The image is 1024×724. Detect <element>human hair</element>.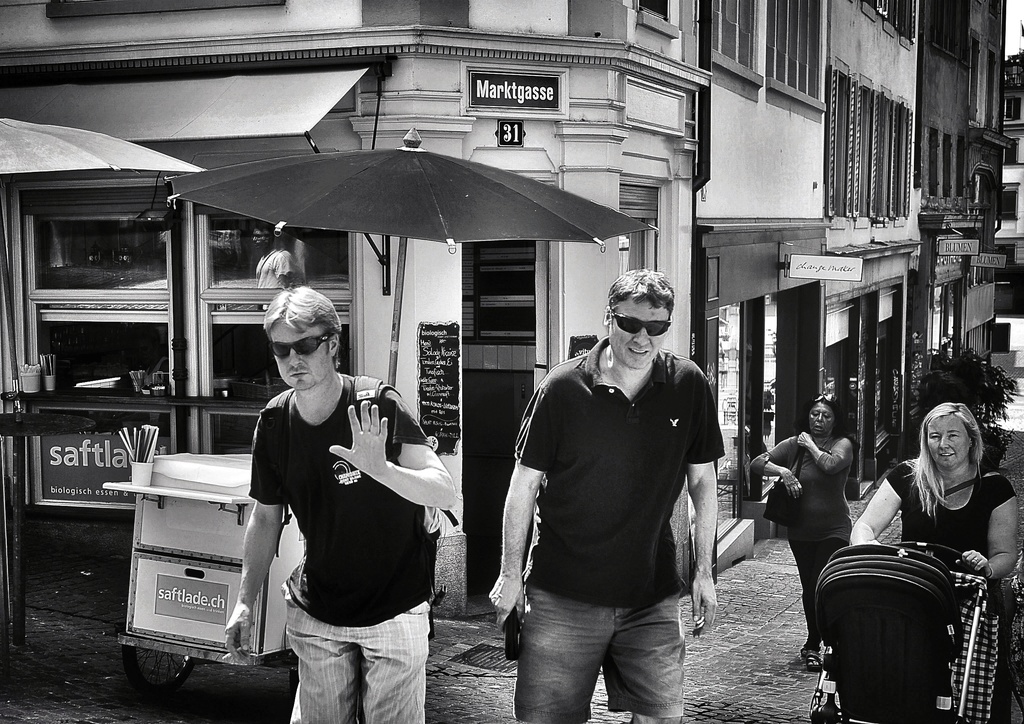
Detection: (913,401,998,524).
